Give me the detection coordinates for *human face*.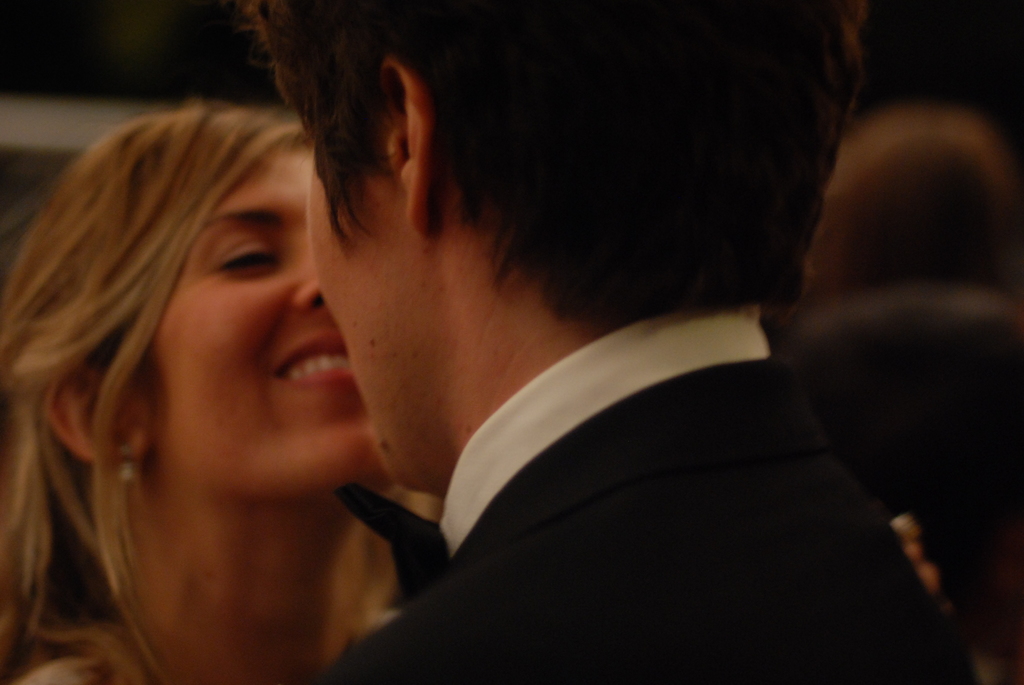
rect(141, 148, 396, 502).
